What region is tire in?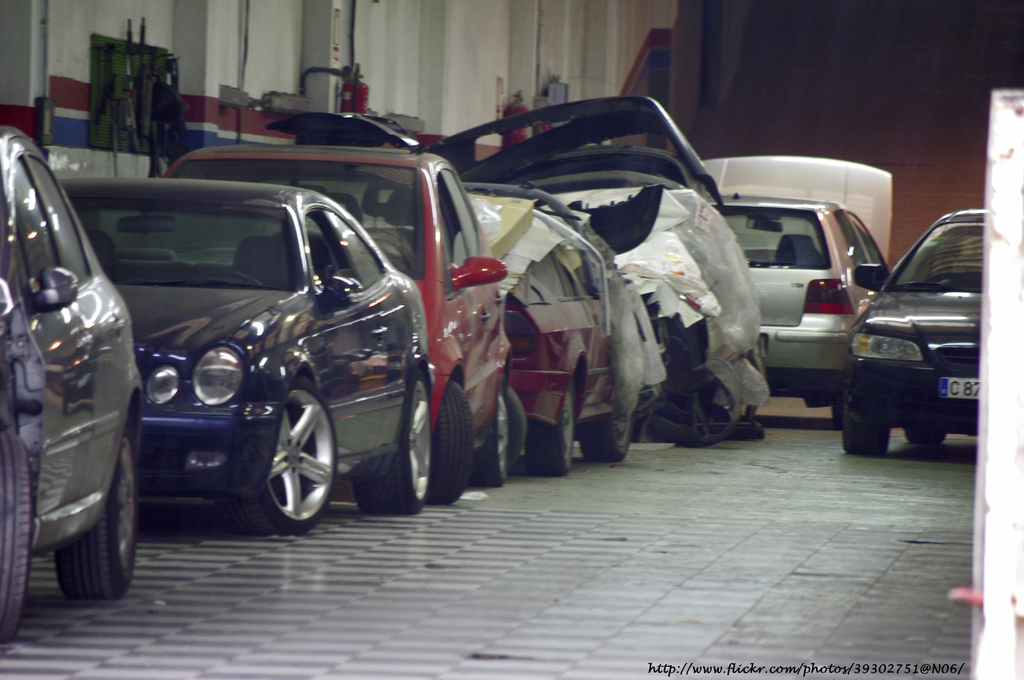
pyautogui.locateOnScreen(241, 383, 329, 542).
